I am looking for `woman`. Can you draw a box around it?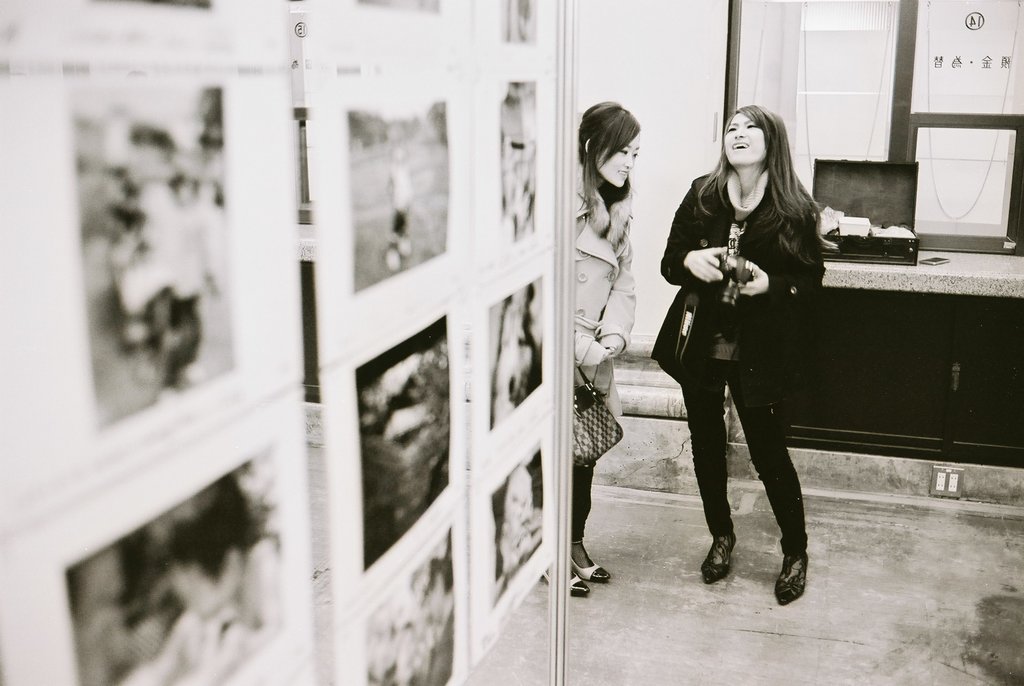
Sure, the bounding box is select_region(566, 94, 640, 598).
